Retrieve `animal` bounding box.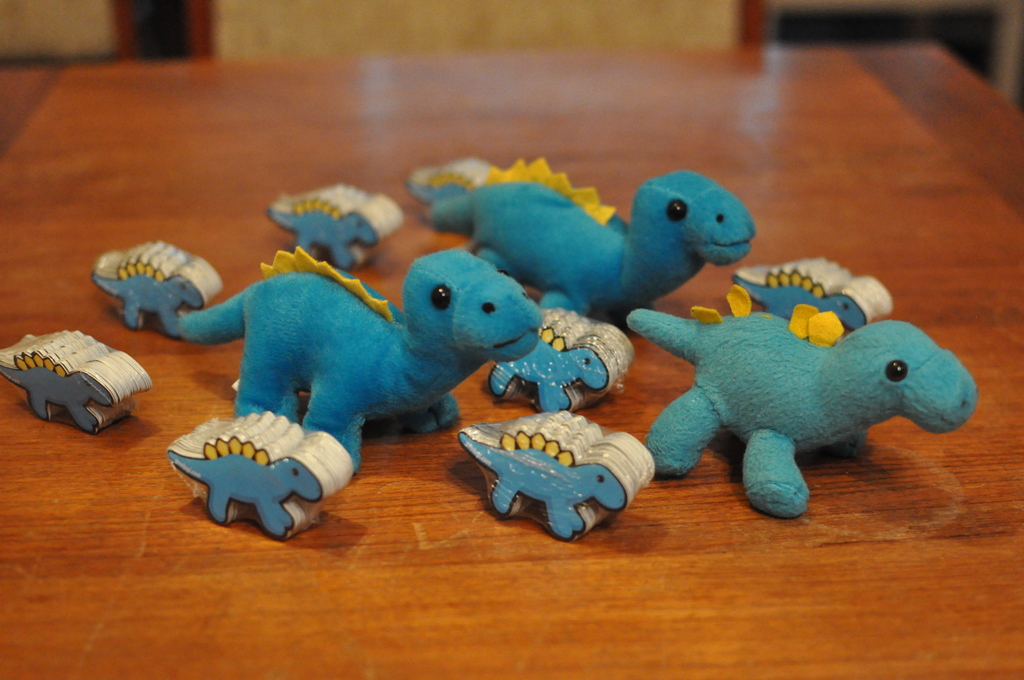
Bounding box: left=174, top=244, right=545, bottom=474.
